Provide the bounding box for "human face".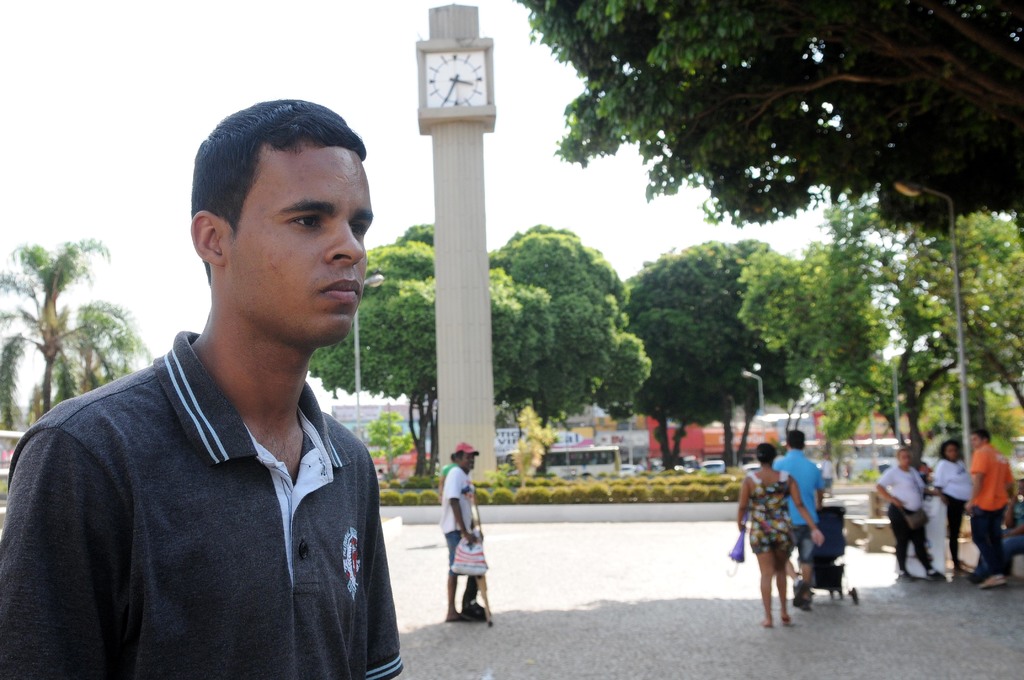
(left=459, top=452, right=475, bottom=473).
